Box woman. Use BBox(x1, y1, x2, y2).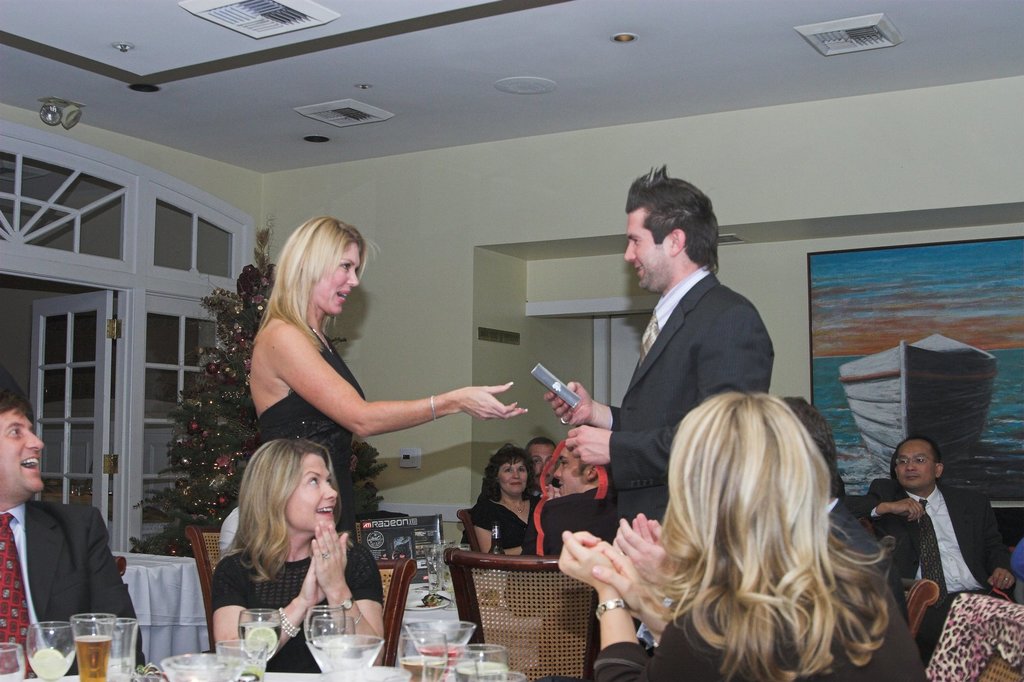
BBox(244, 216, 534, 555).
